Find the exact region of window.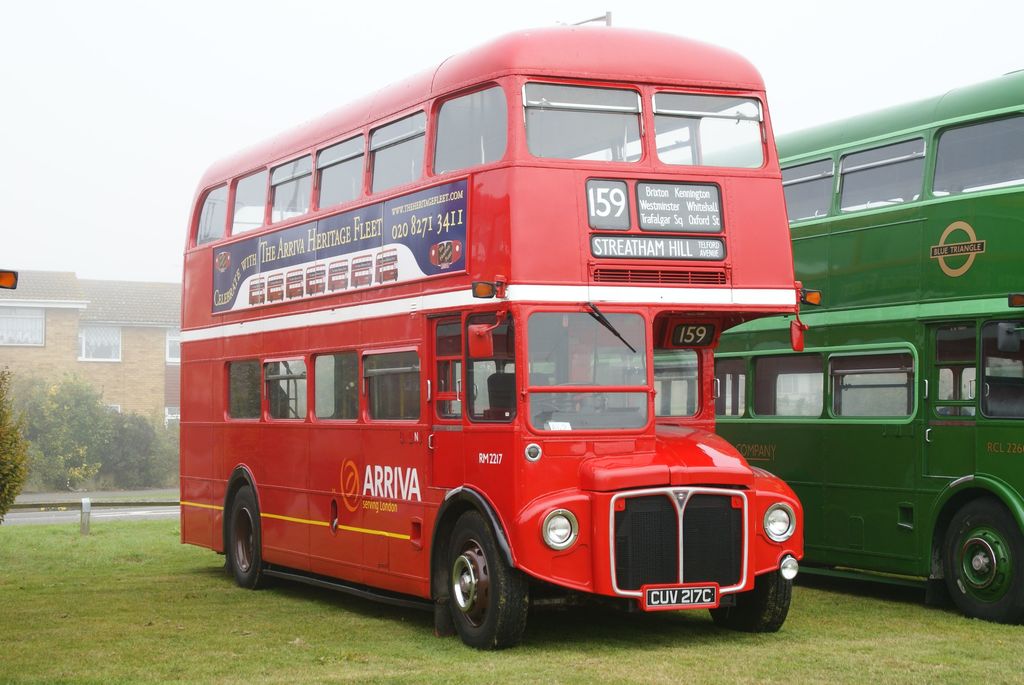
Exact region: 164 327 181 366.
